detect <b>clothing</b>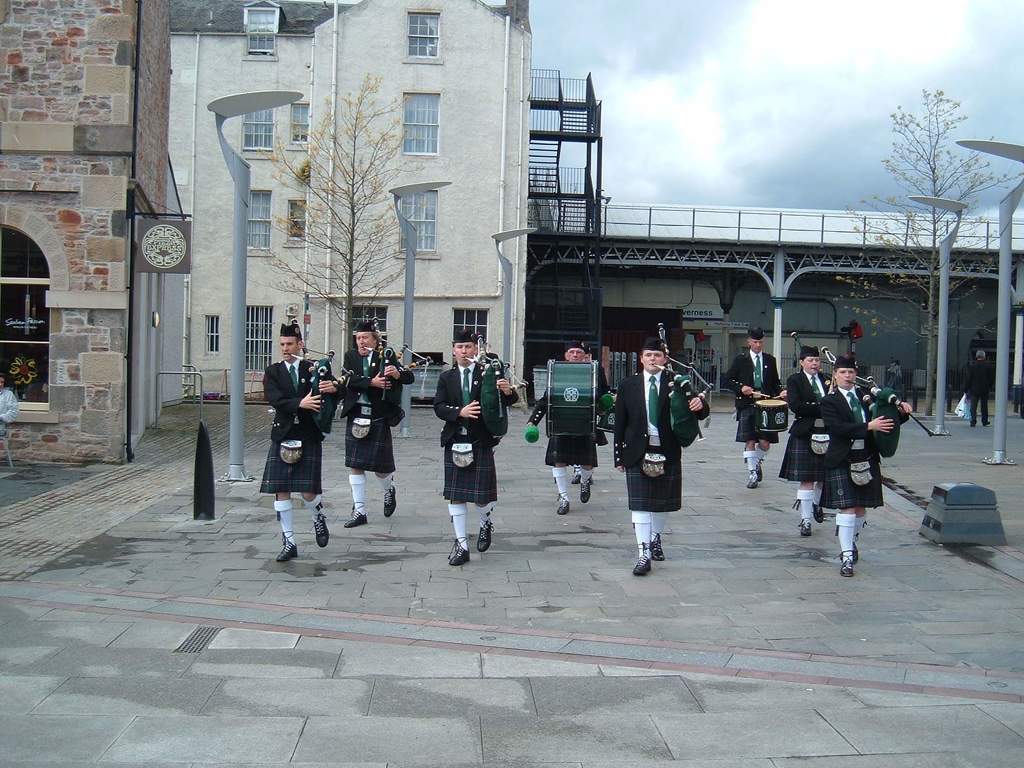
(449, 349, 499, 367)
